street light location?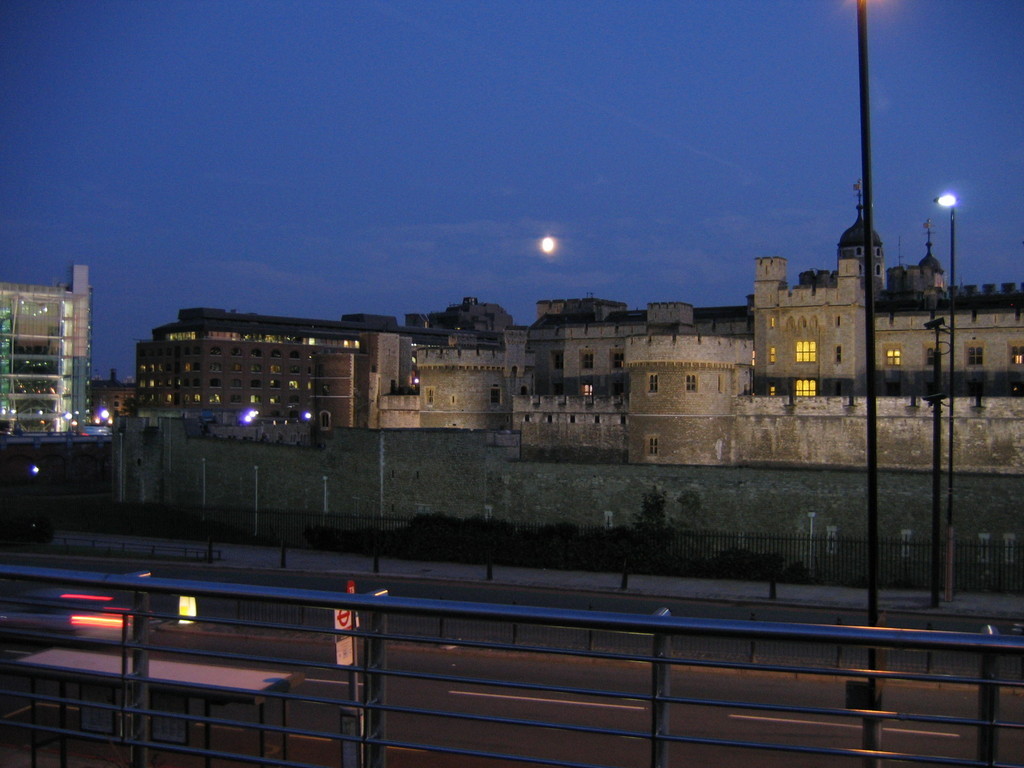
933,189,962,619
